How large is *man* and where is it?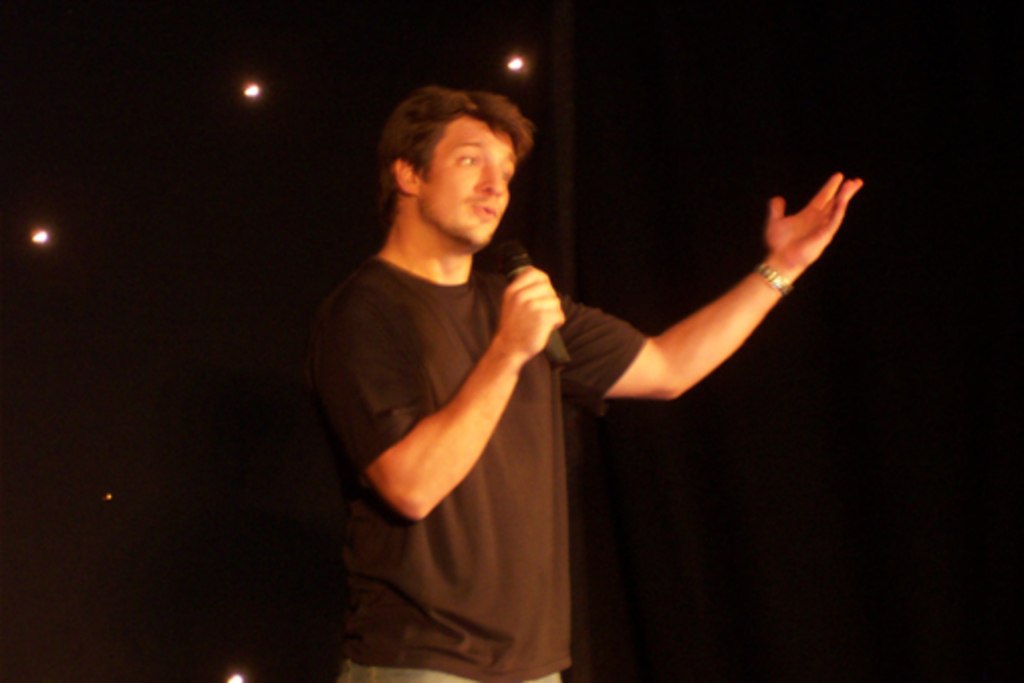
Bounding box: (300,75,863,681).
